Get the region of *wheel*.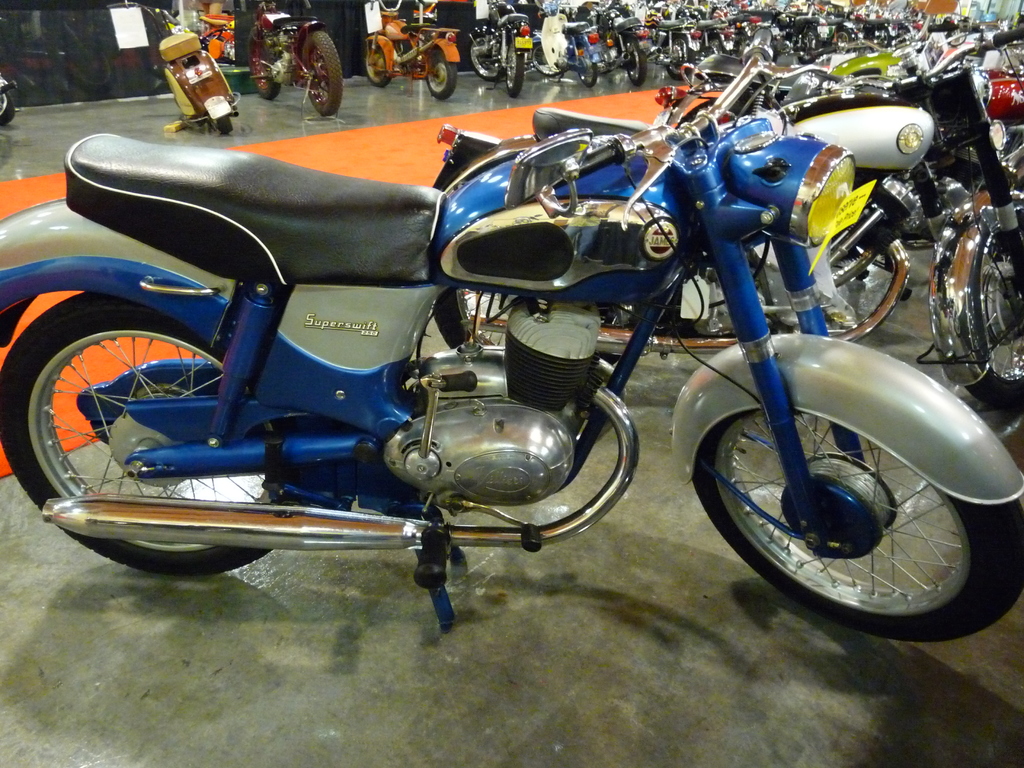
select_region(247, 28, 280, 99).
